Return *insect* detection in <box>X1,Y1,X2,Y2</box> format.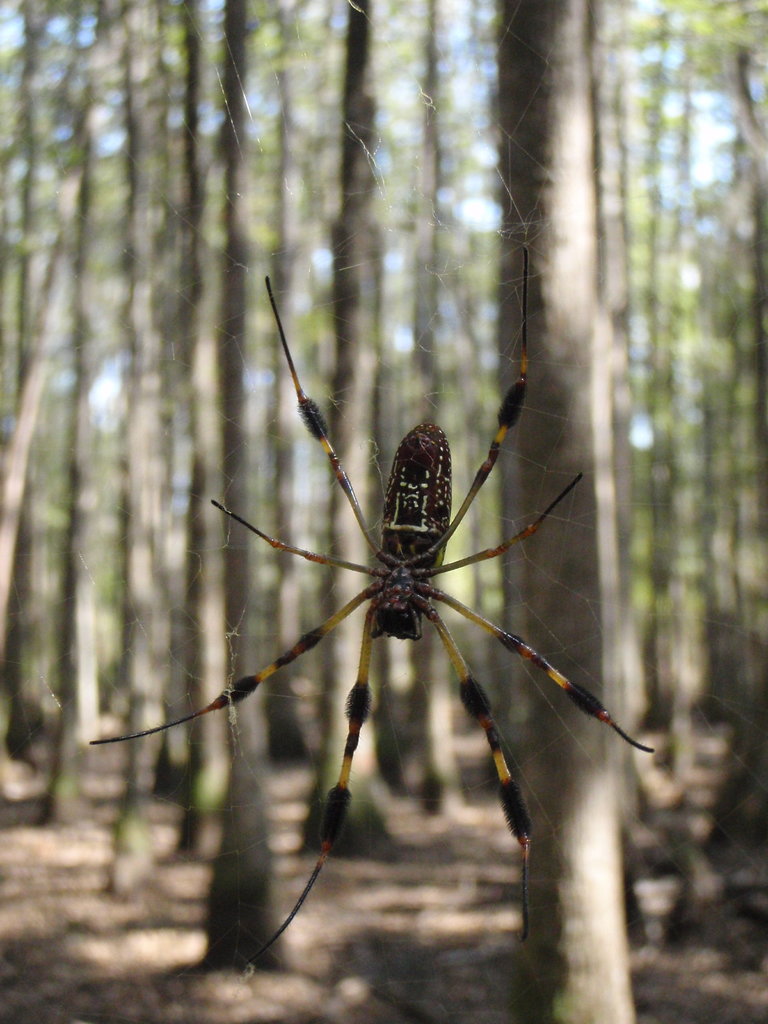
<box>103,267,660,958</box>.
